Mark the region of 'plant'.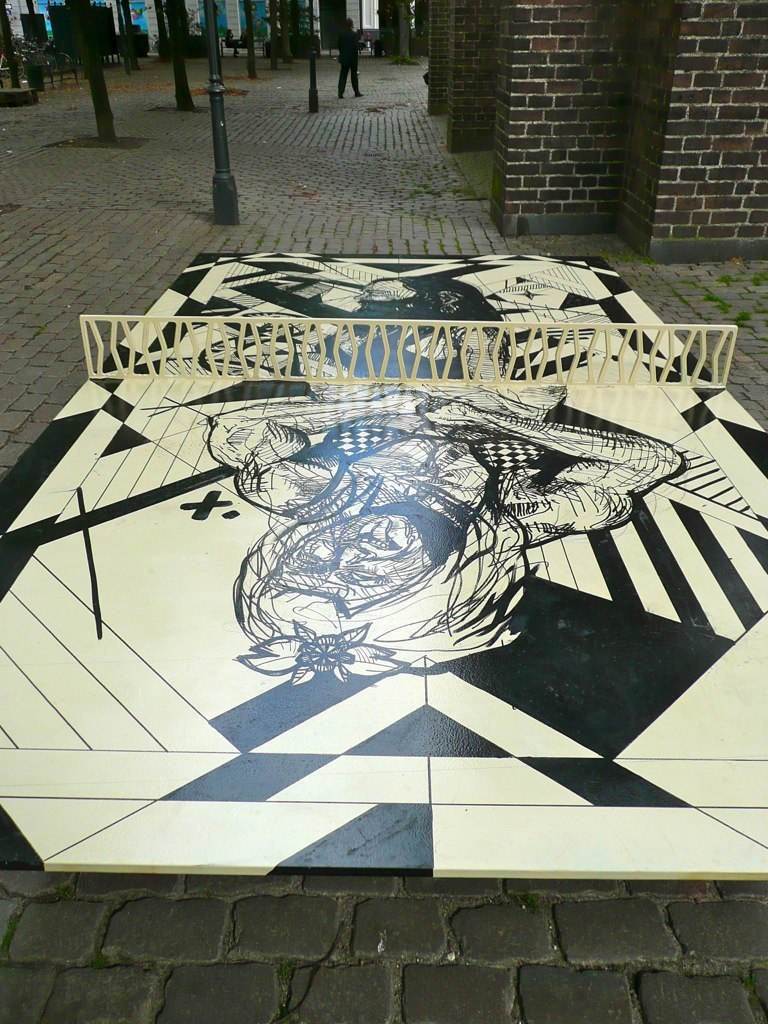
Region: 681, 277, 705, 294.
